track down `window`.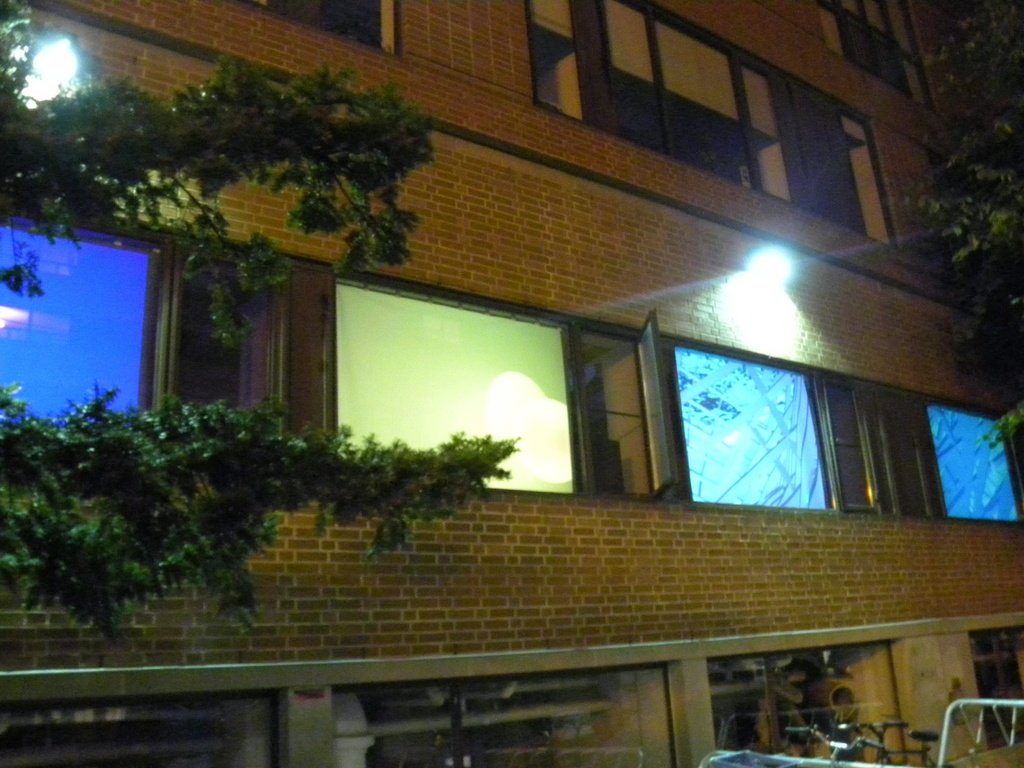
Tracked to BBox(685, 332, 859, 520).
